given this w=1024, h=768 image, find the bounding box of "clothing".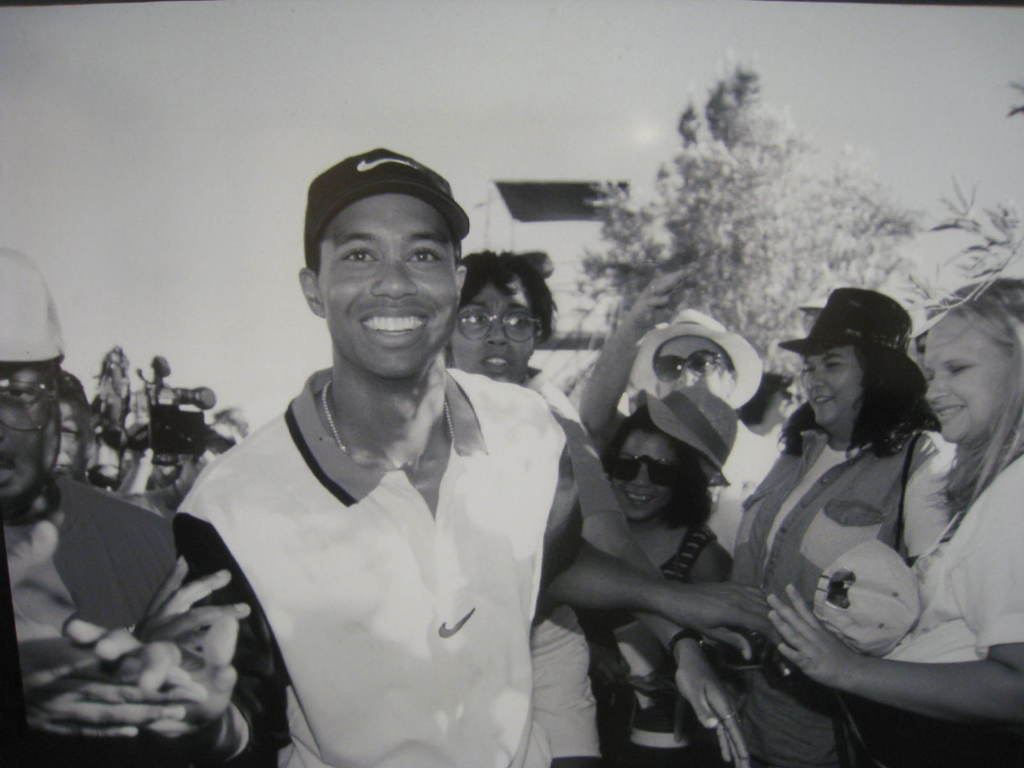
(x1=178, y1=310, x2=600, y2=762).
